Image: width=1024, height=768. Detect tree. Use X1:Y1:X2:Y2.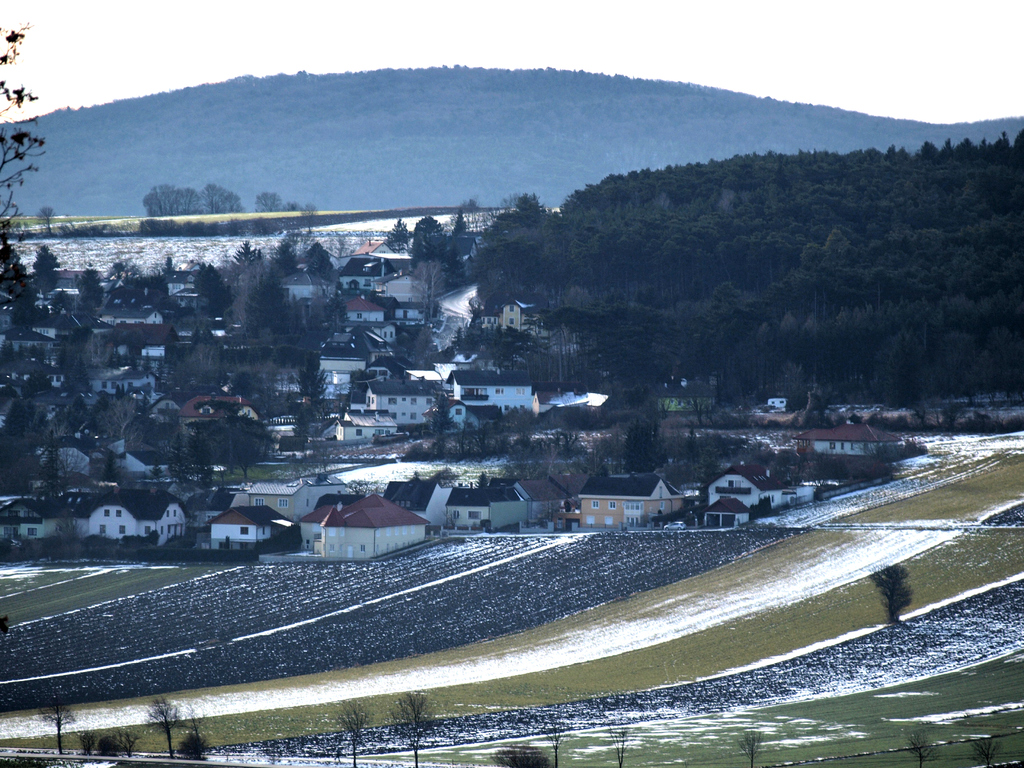
280:223:312:273.
